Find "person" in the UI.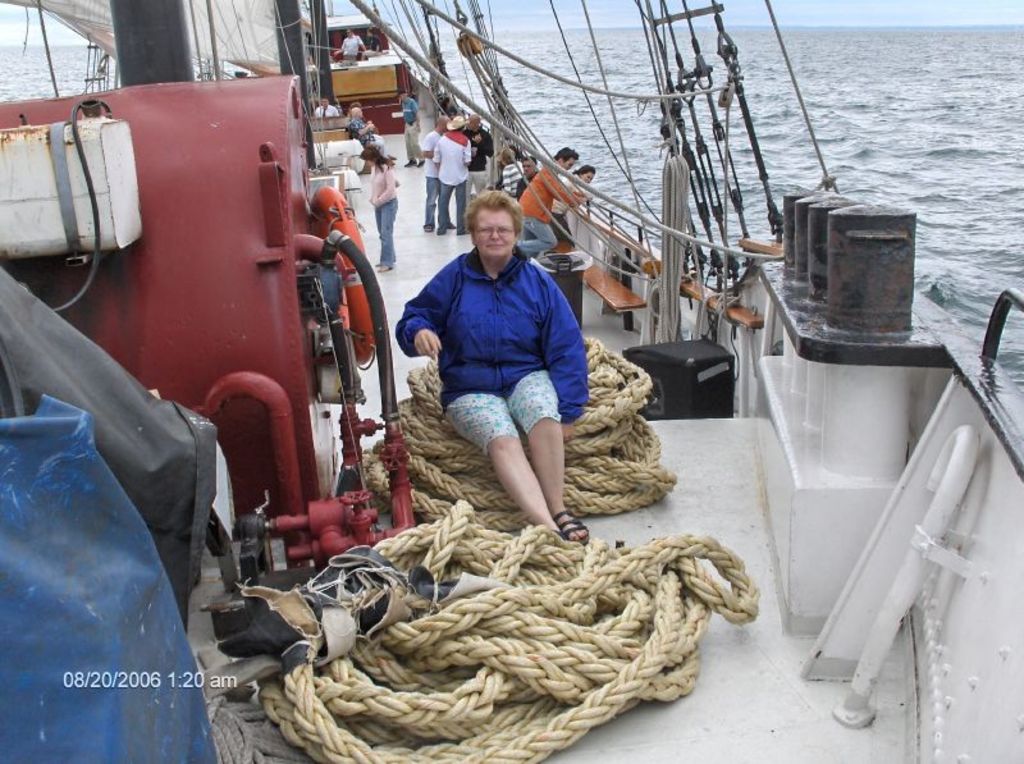
UI element at [x1=398, y1=92, x2=424, y2=166].
